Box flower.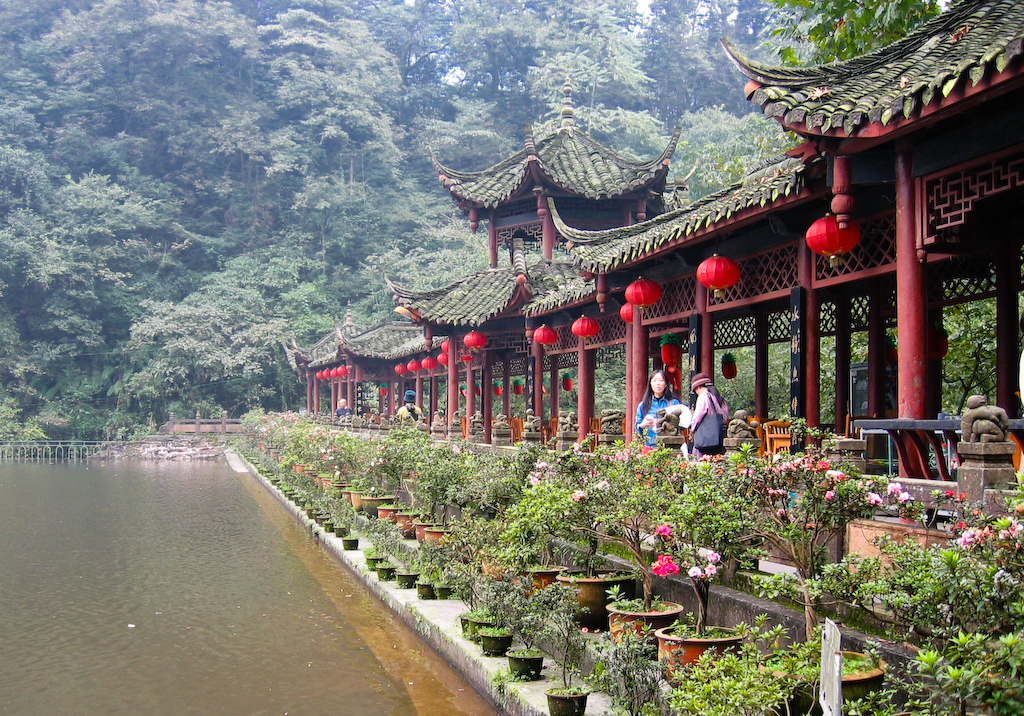
(885,482,910,500).
